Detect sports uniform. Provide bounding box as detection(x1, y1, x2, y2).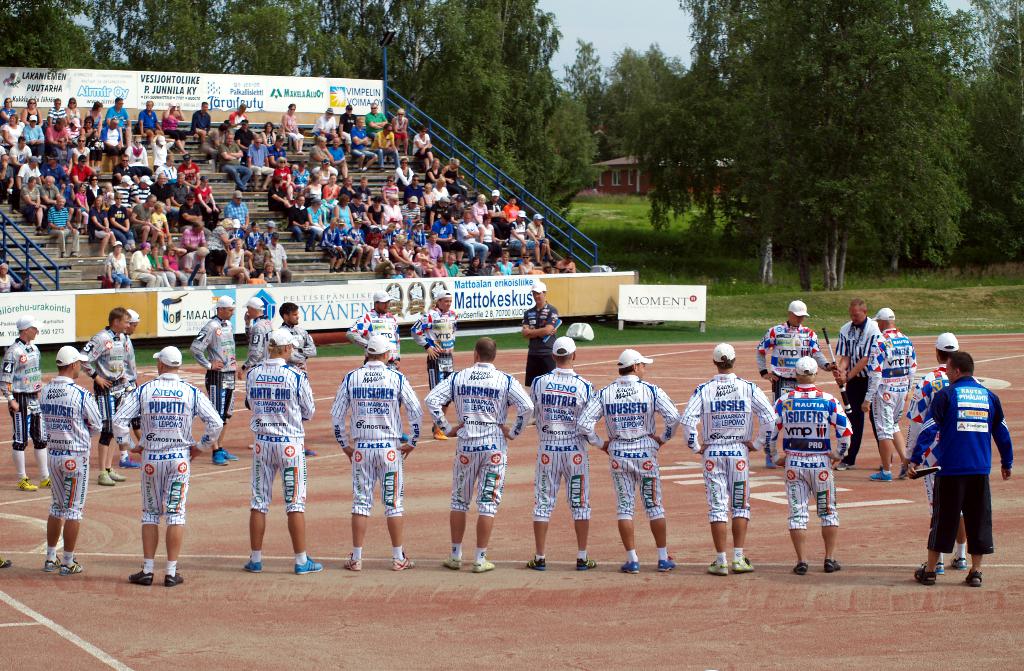
detection(196, 316, 243, 393).
